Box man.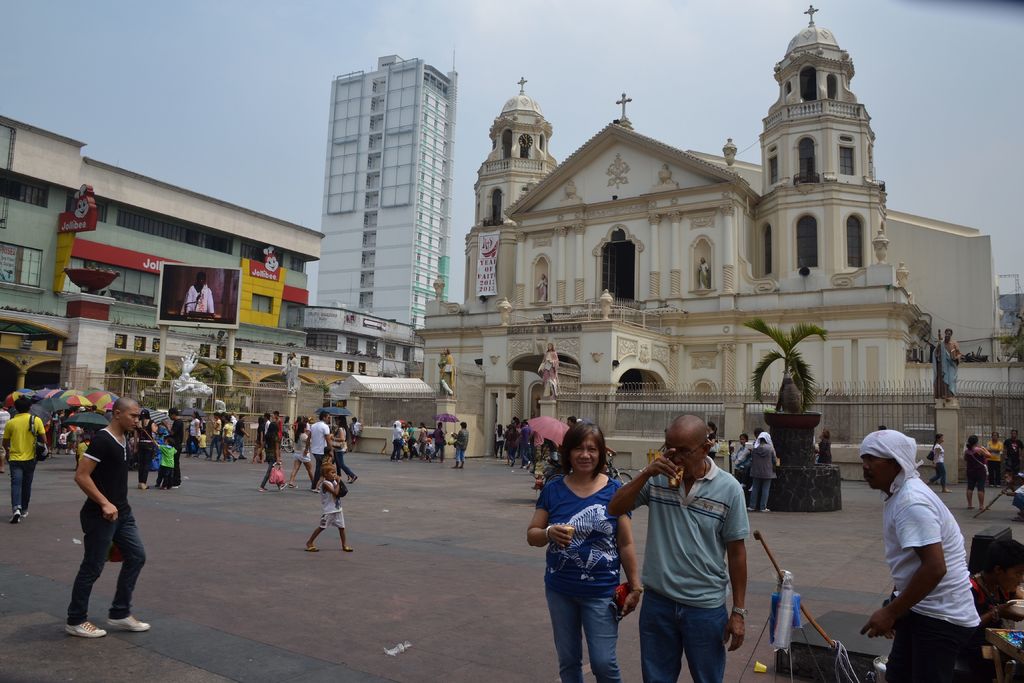
{"left": 535, "top": 273, "right": 548, "bottom": 300}.
